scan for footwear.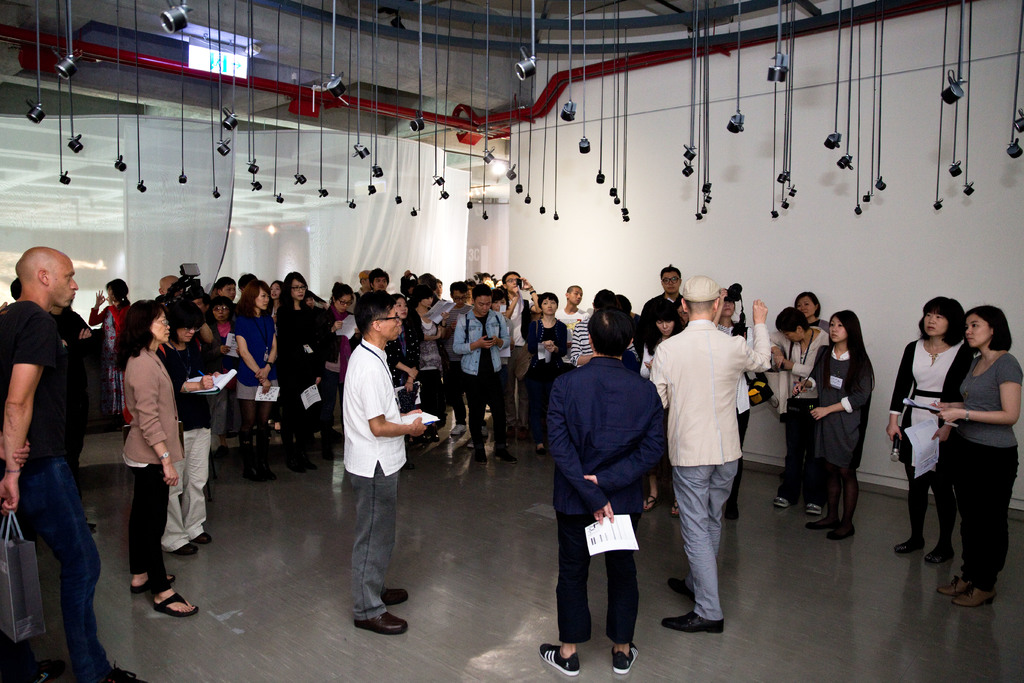
Scan result: 259, 462, 278, 480.
